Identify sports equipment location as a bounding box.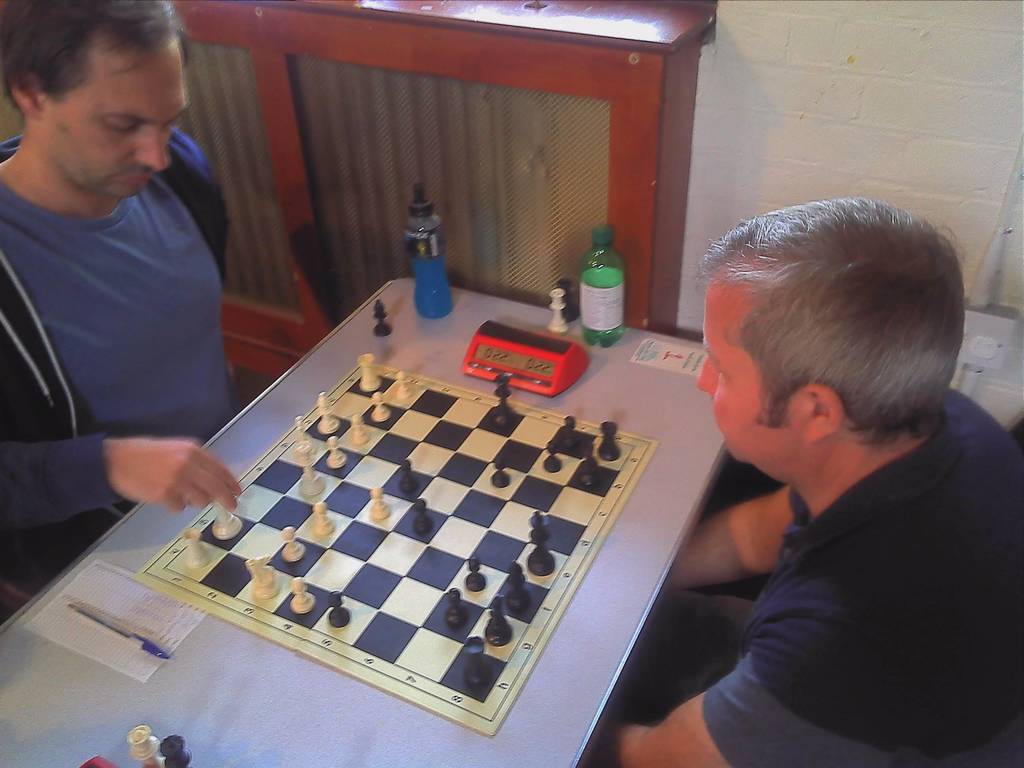
{"left": 308, "top": 497, "right": 338, "bottom": 537}.
